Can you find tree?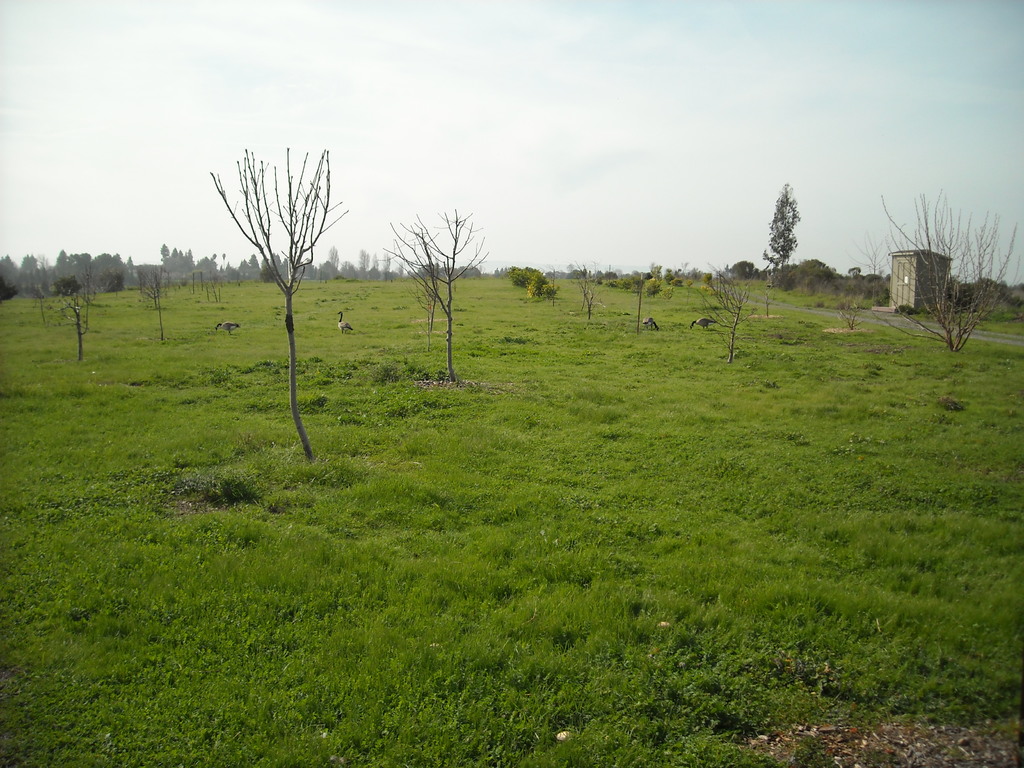
Yes, bounding box: [x1=735, y1=257, x2=758, y2=278].
